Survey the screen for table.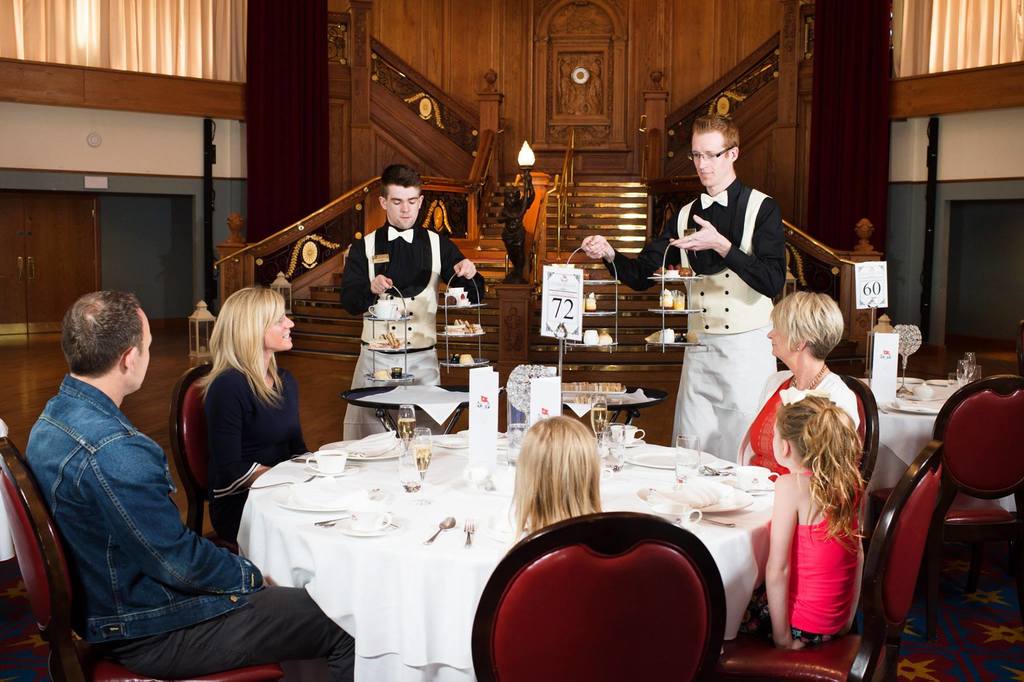
Survey found: BBox(851, 372, 1021, 496).
